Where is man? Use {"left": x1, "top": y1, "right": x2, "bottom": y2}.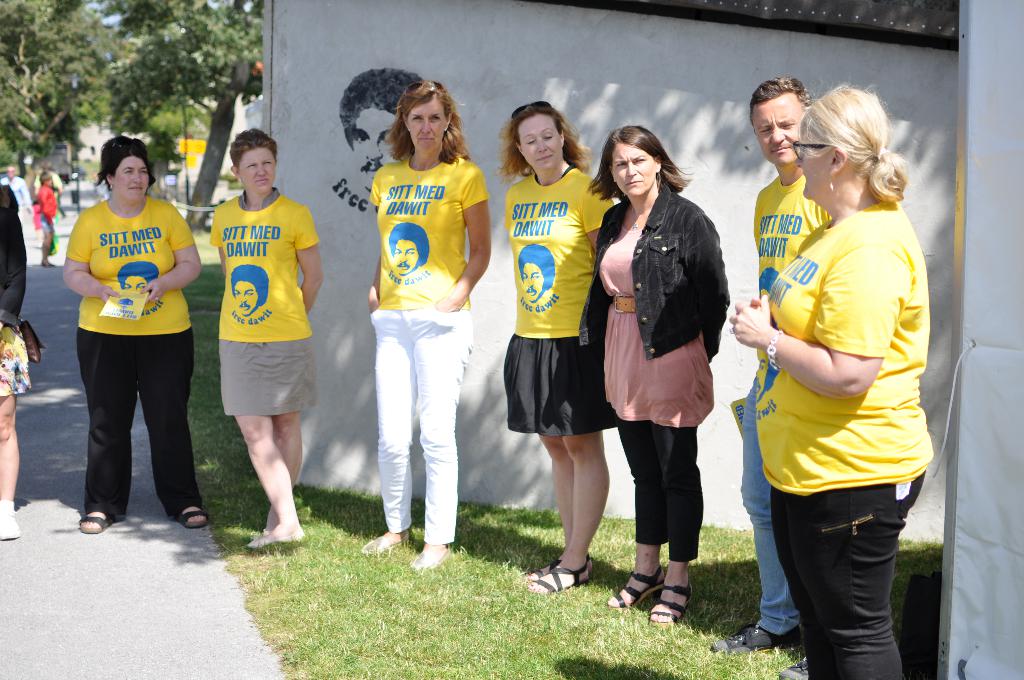
{"left": 0, "top": 164, "right": 33, "bottom": 215}.
